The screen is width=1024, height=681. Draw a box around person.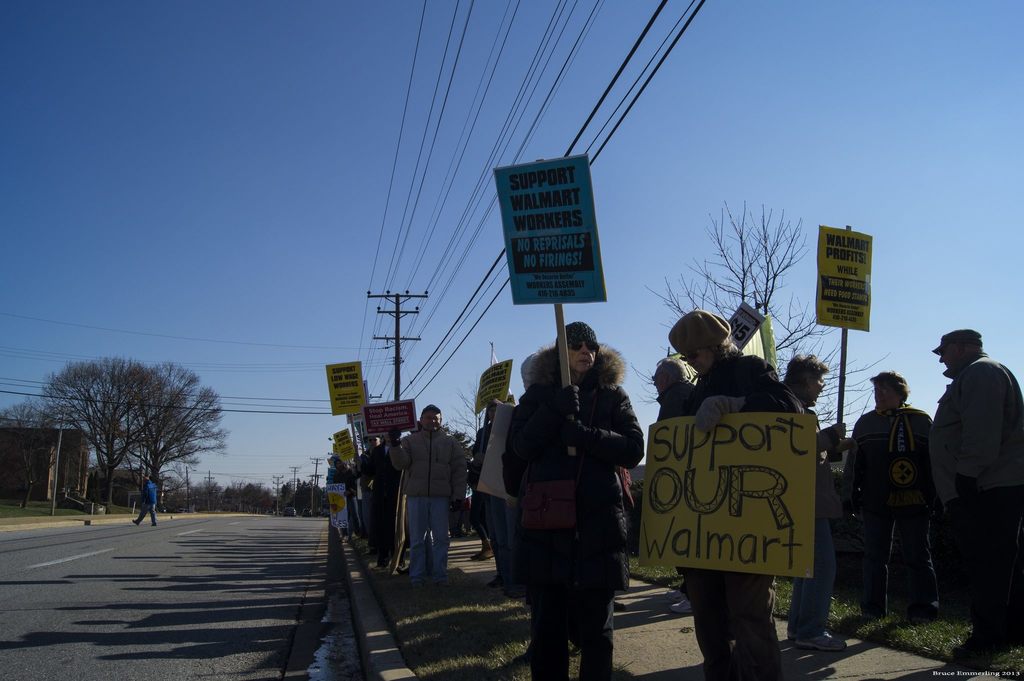
353/429/380/552.
